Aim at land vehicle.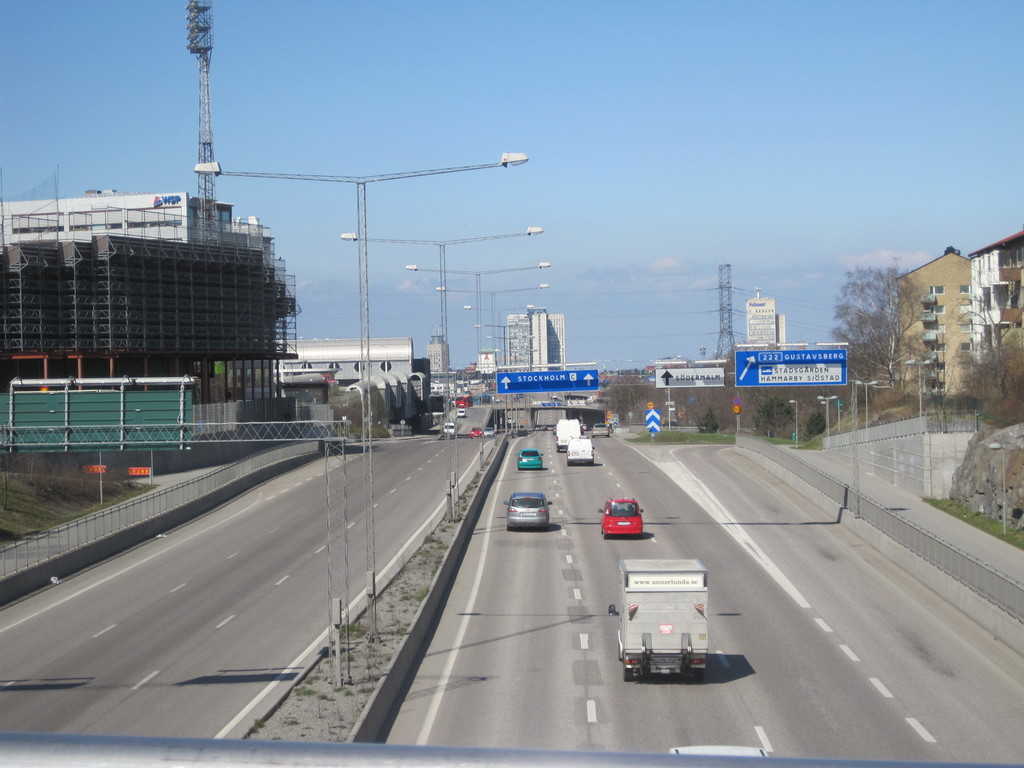
Aimed at (620,561,724,669).
